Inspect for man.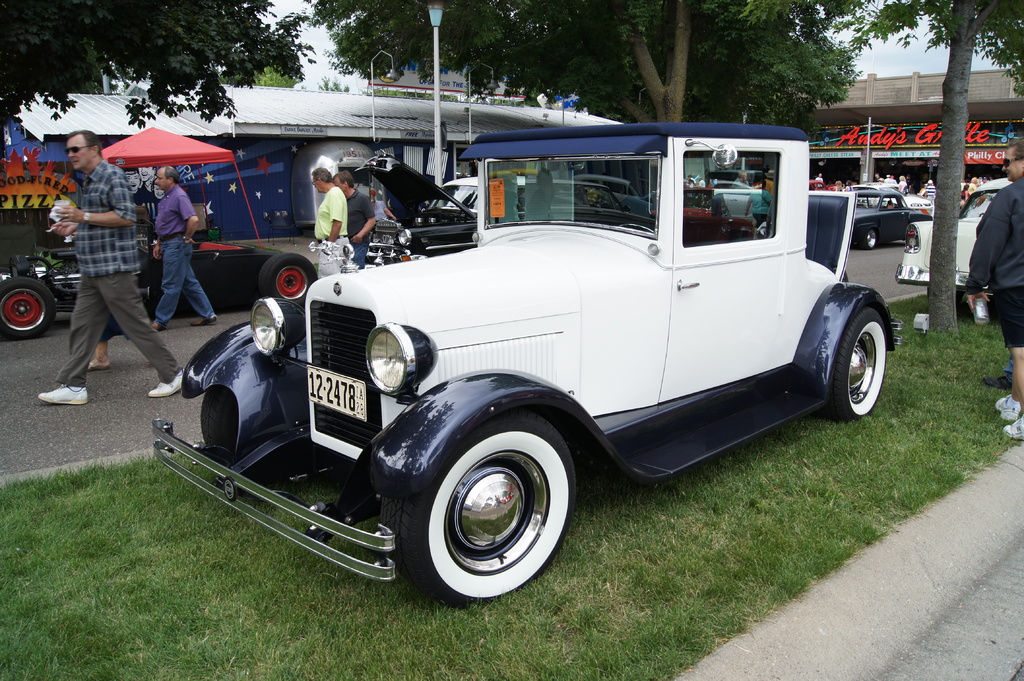
Inspection: detection(334, 171, 380, 272).
